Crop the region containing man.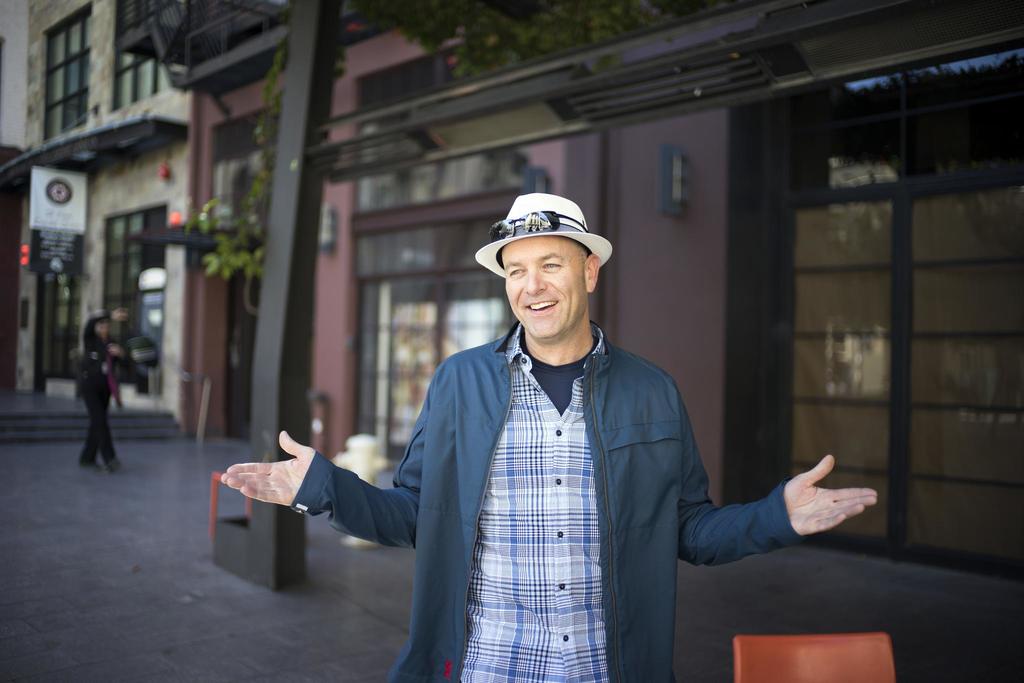
Crop region: [286,179,812,655].
